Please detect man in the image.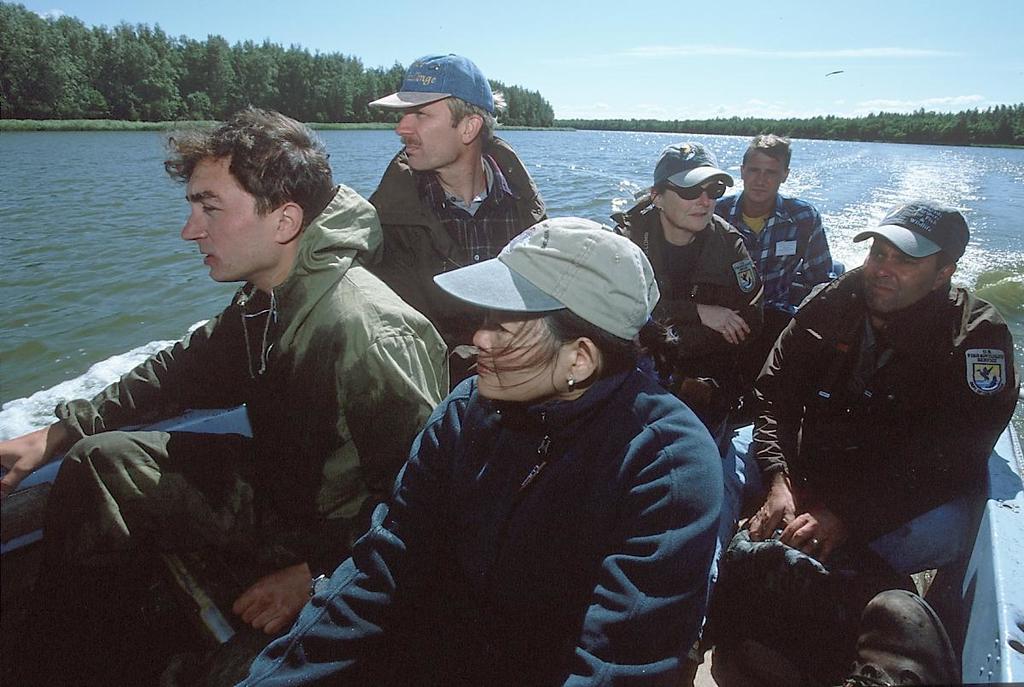
<region>714, 131, 834, 310</region>.
